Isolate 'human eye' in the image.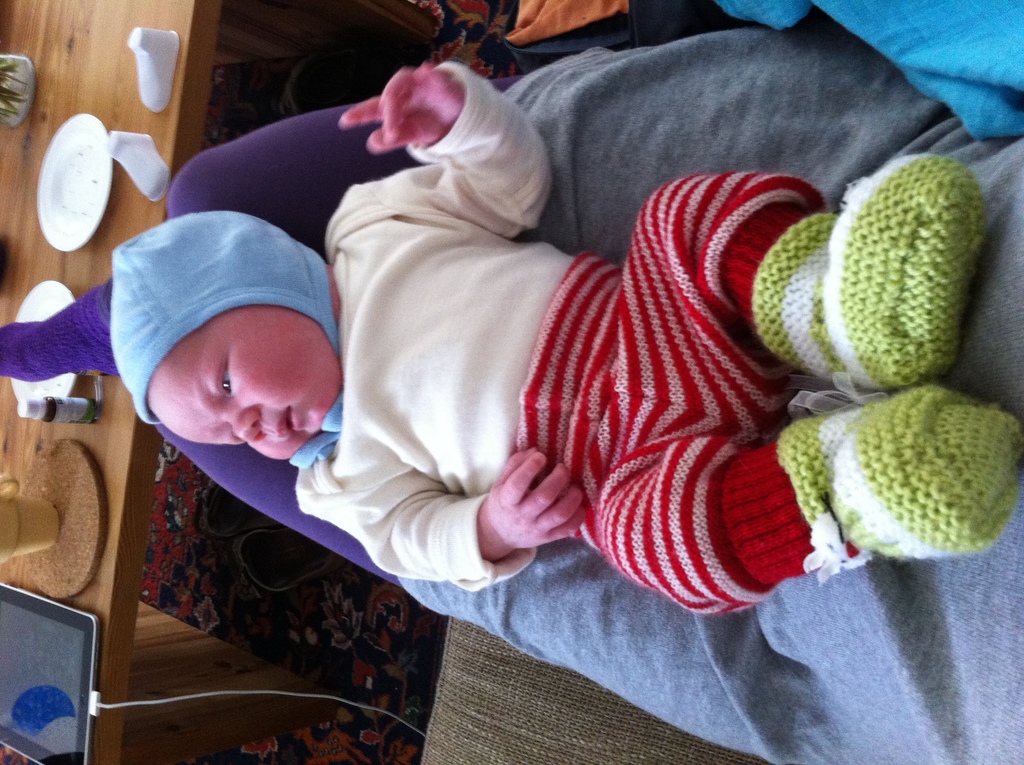
Isolated region: 212, 353, 237, 400.
